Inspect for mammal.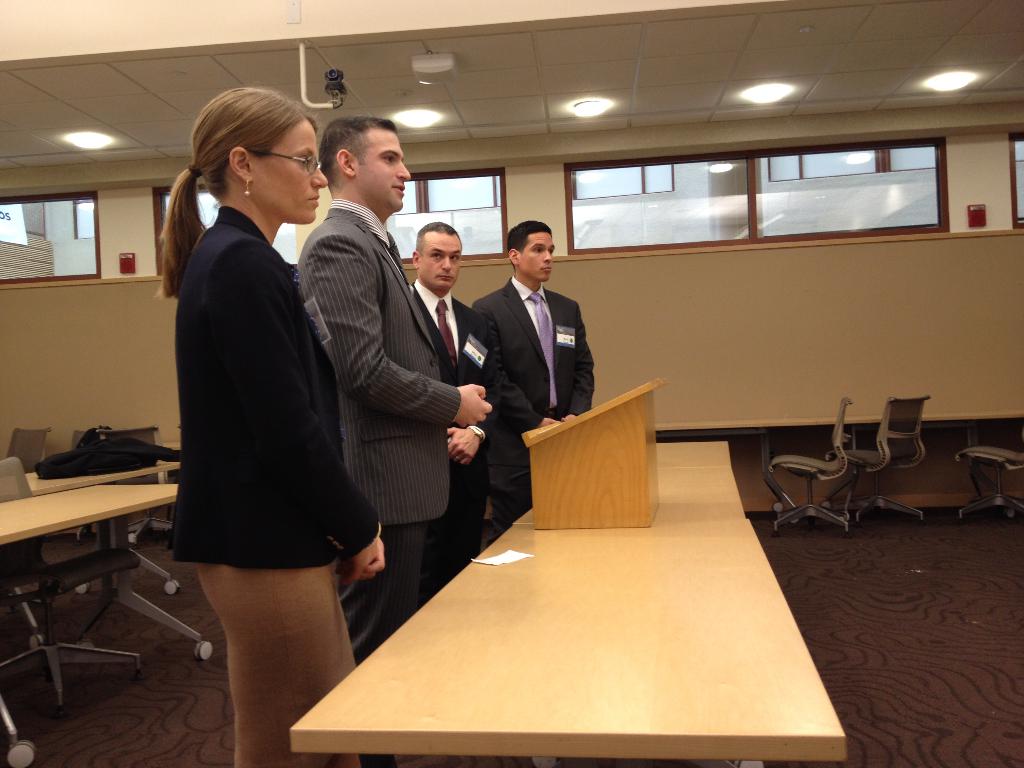
Inspection: <box>413,220,564,599</box>.
